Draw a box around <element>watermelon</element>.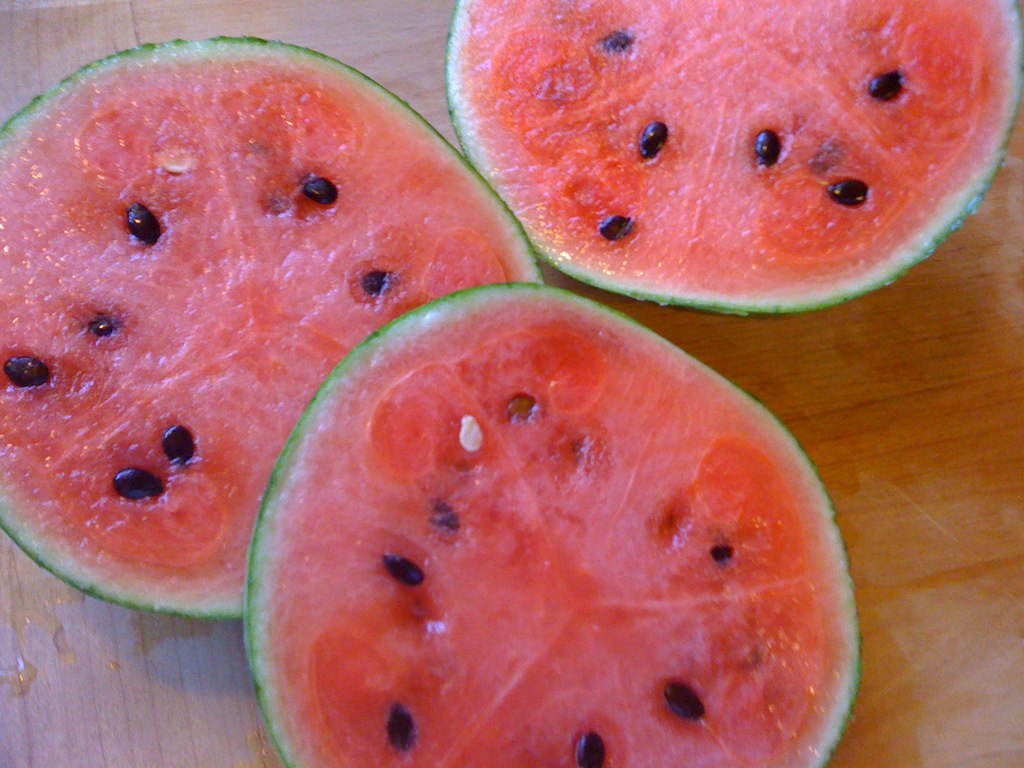
bbox(0, 31, 544, 618).
